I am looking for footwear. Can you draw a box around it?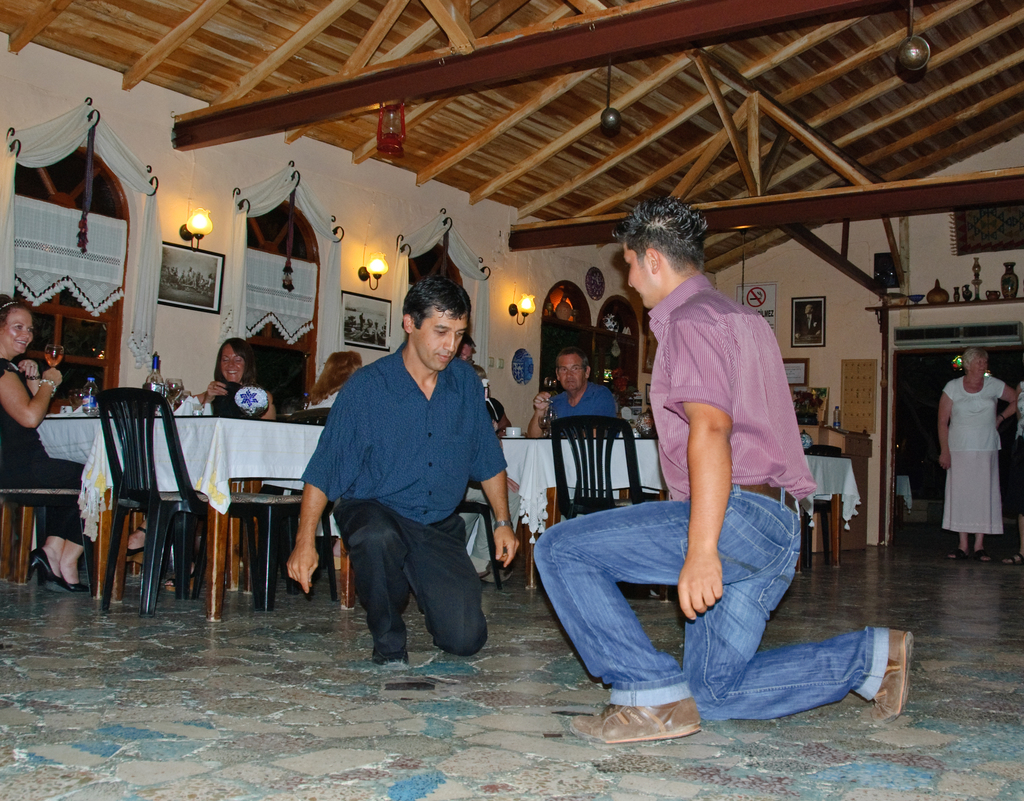
Sure, the bounding box is <box>126,525,150,554</box>.
